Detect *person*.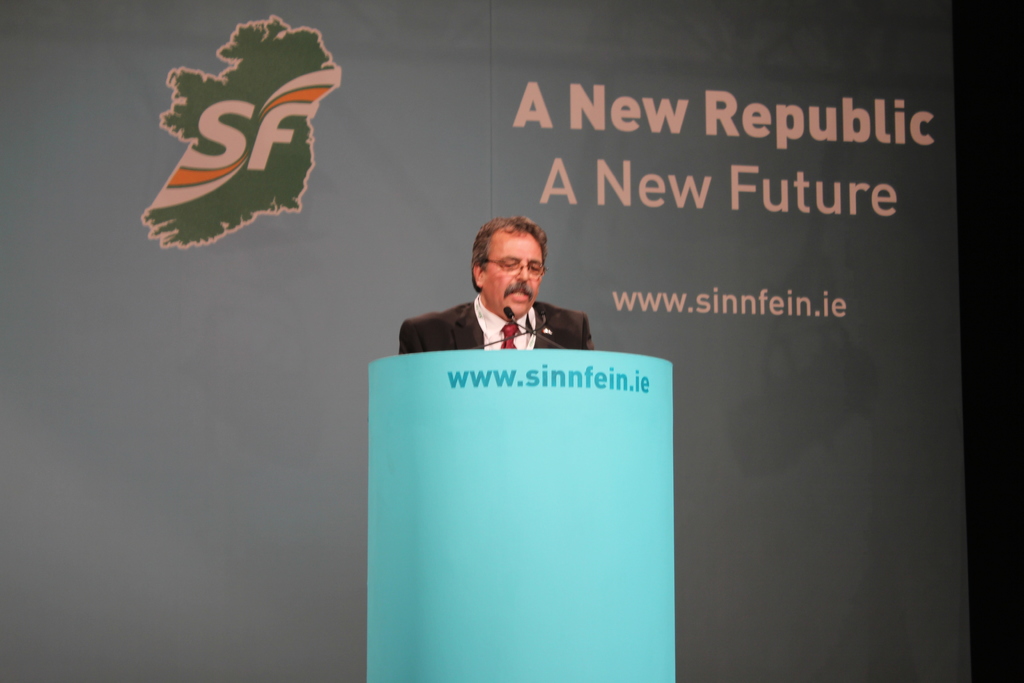
Detected at locate(410, 215, 590, 380).
